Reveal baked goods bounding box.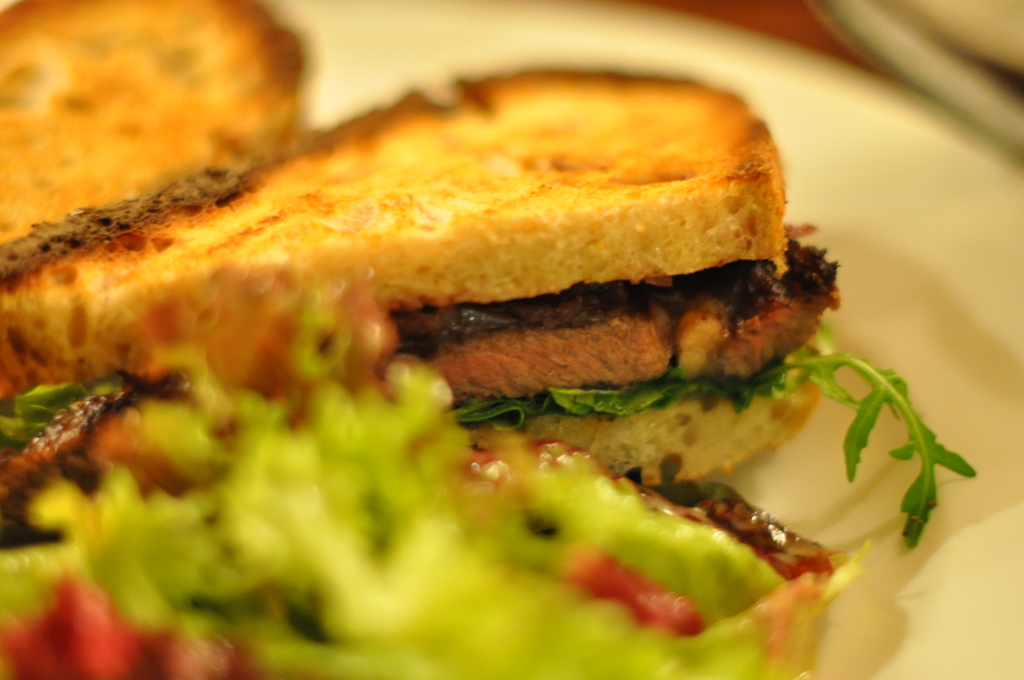
Revealed: bbox=(0, 0, 337, 245).
